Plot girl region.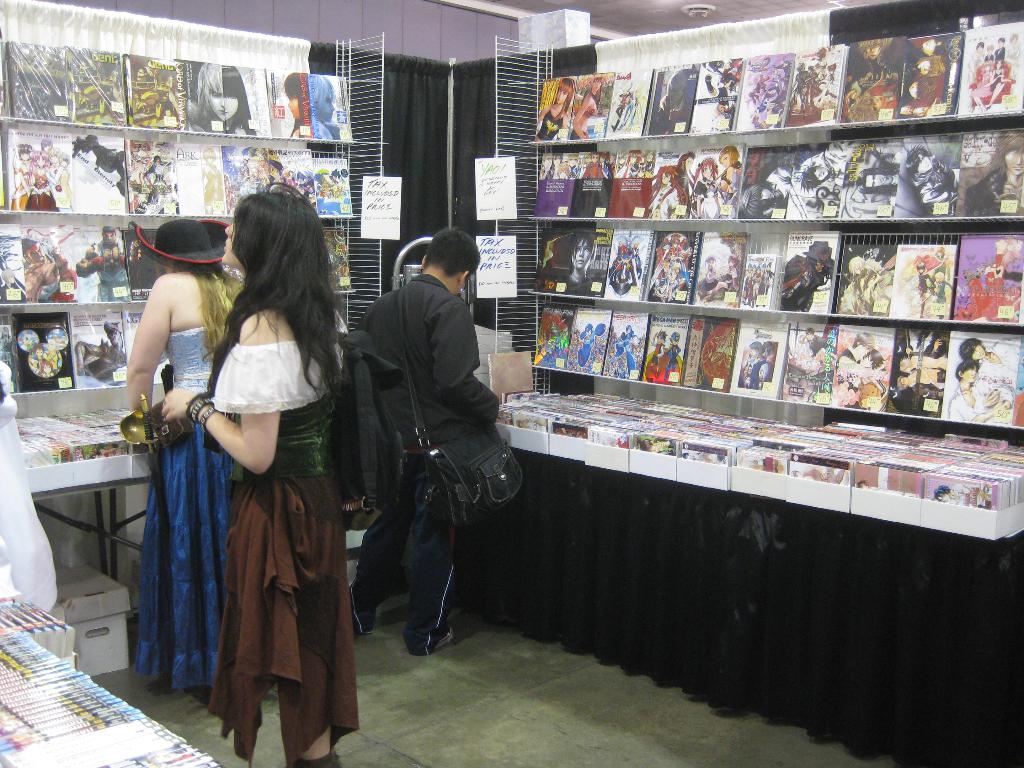
Plotted at [159, 172, 361, 767].
